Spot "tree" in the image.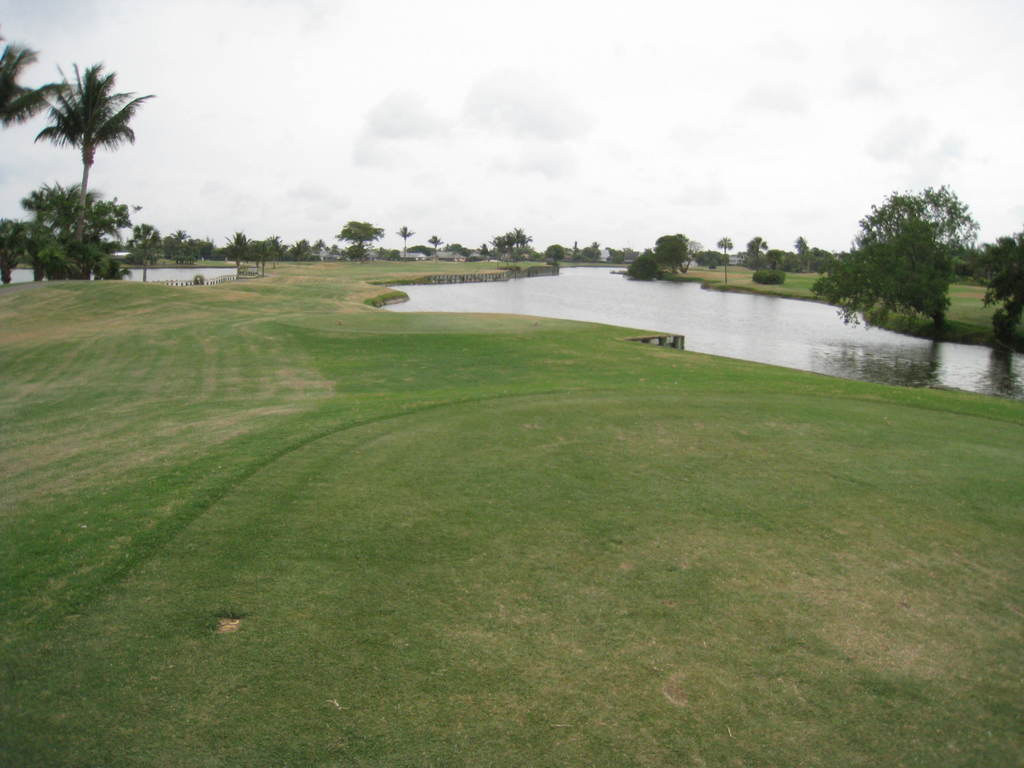
"tree" found at locate(397, 230, 413, 255).
